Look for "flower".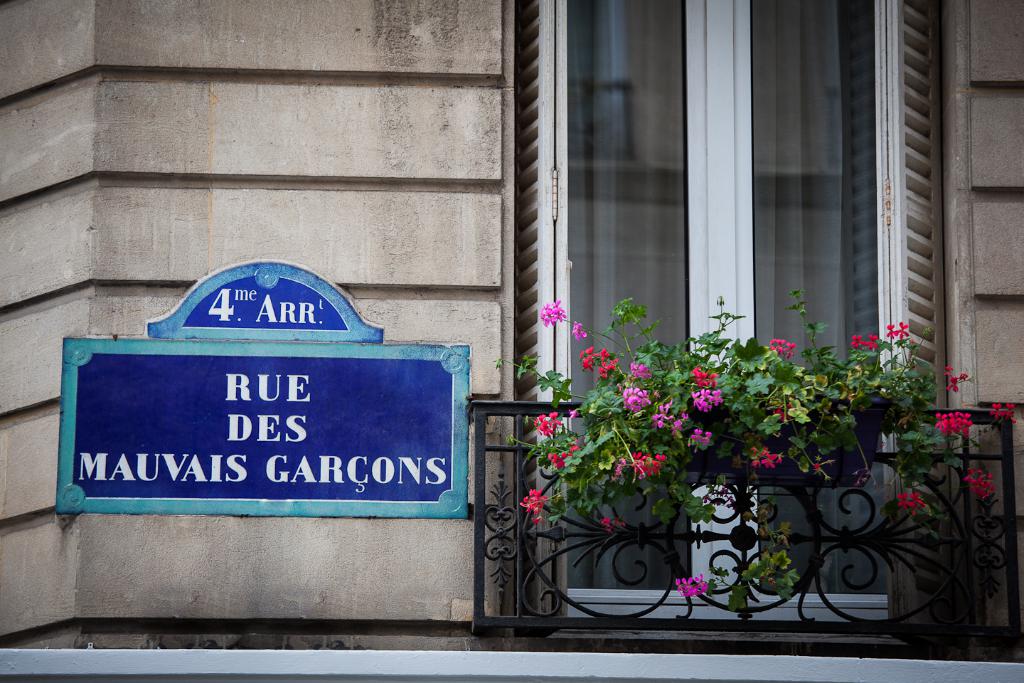
Found: select_region(520, 489, 545, 518).
